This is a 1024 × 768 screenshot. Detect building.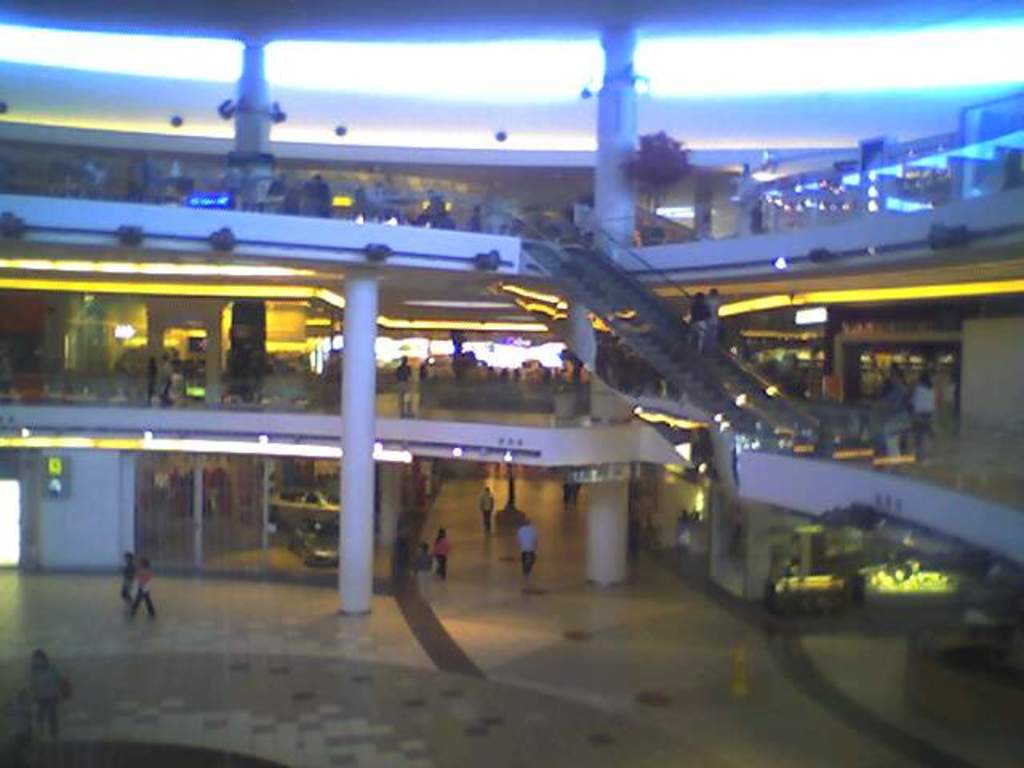
crop(0, 0, 1022, 766).
